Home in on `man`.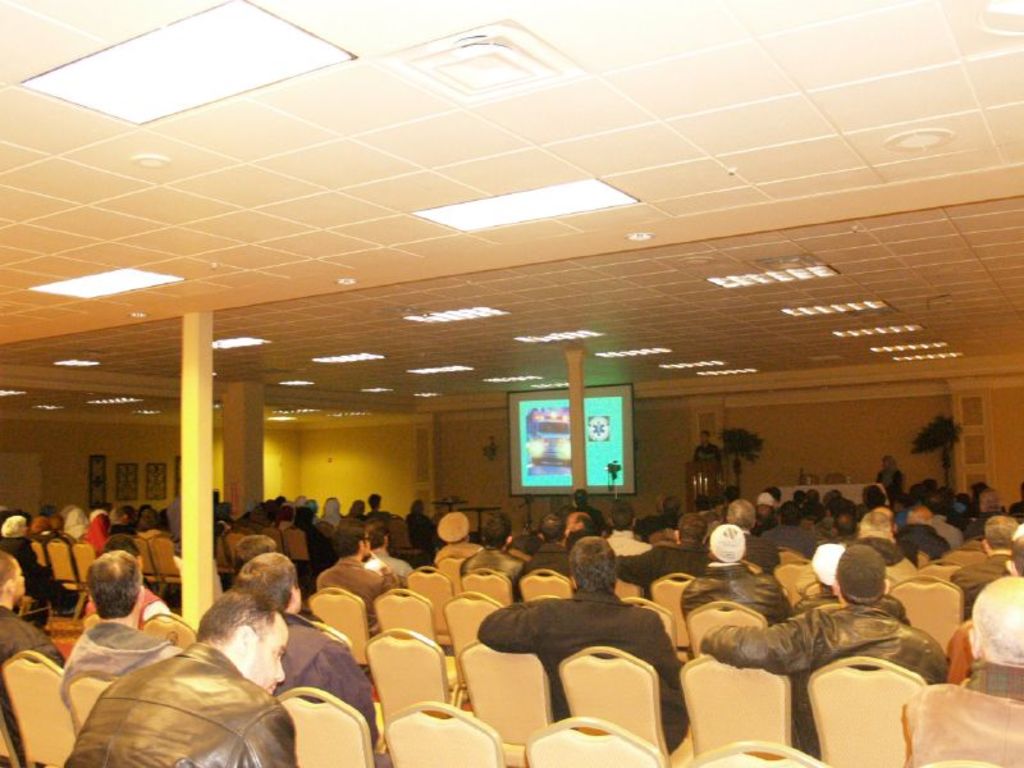
Homed in at [168, 488, 183, 553].
